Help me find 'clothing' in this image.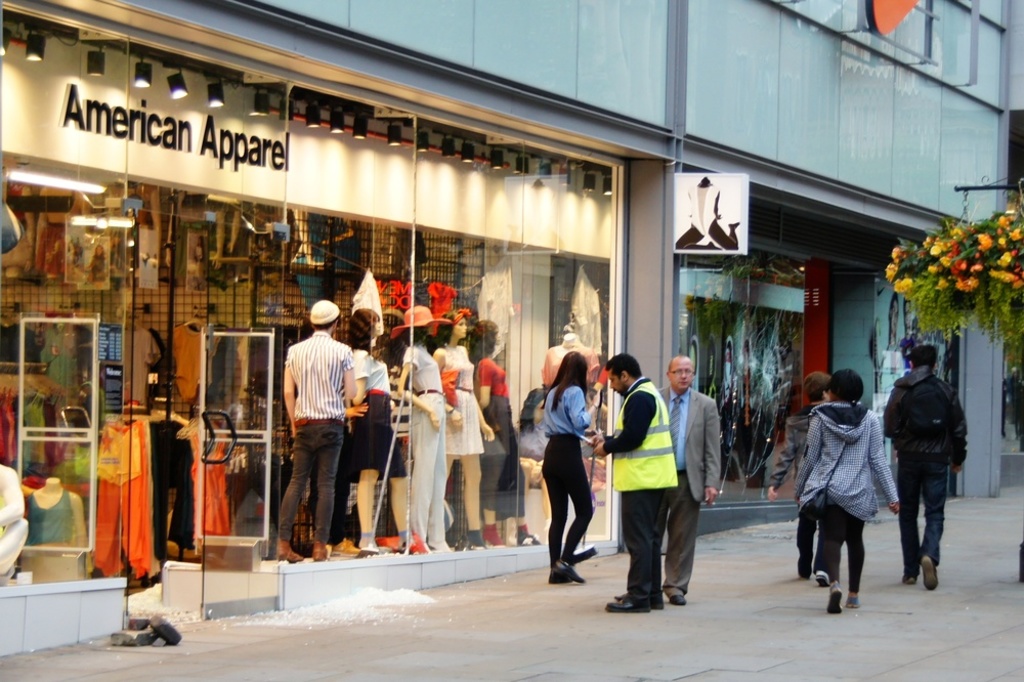
Found it: x1=43 y1=322 x2=92 y2=393.
